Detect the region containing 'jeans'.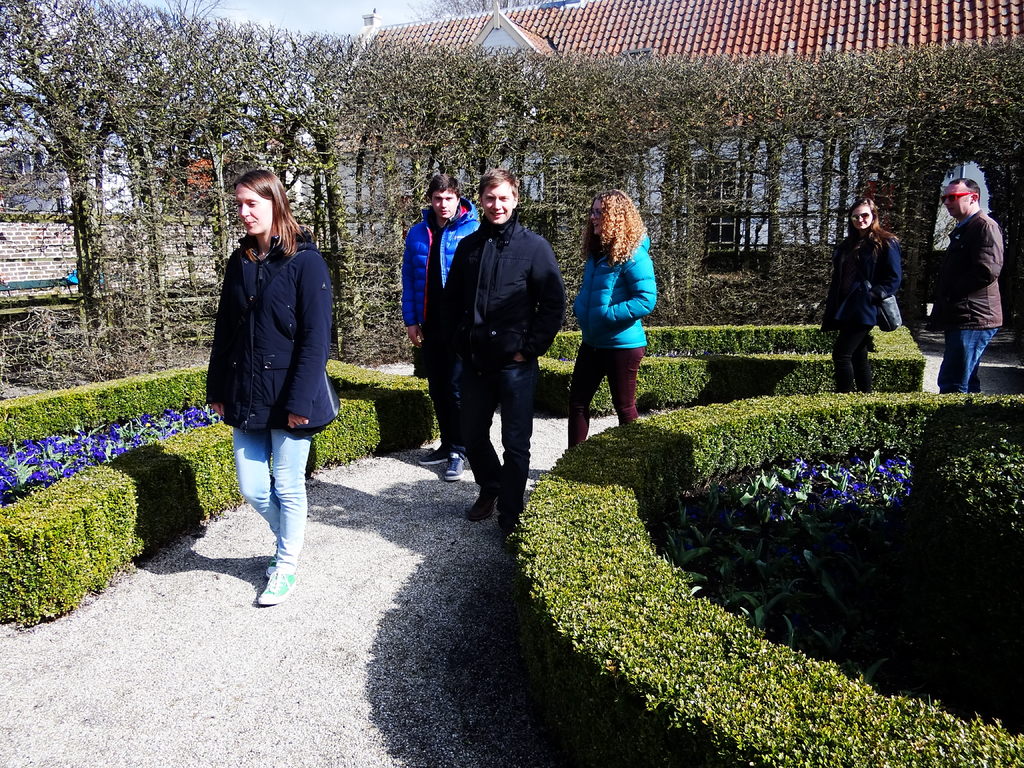
rect(457, 357, 531, 509).
